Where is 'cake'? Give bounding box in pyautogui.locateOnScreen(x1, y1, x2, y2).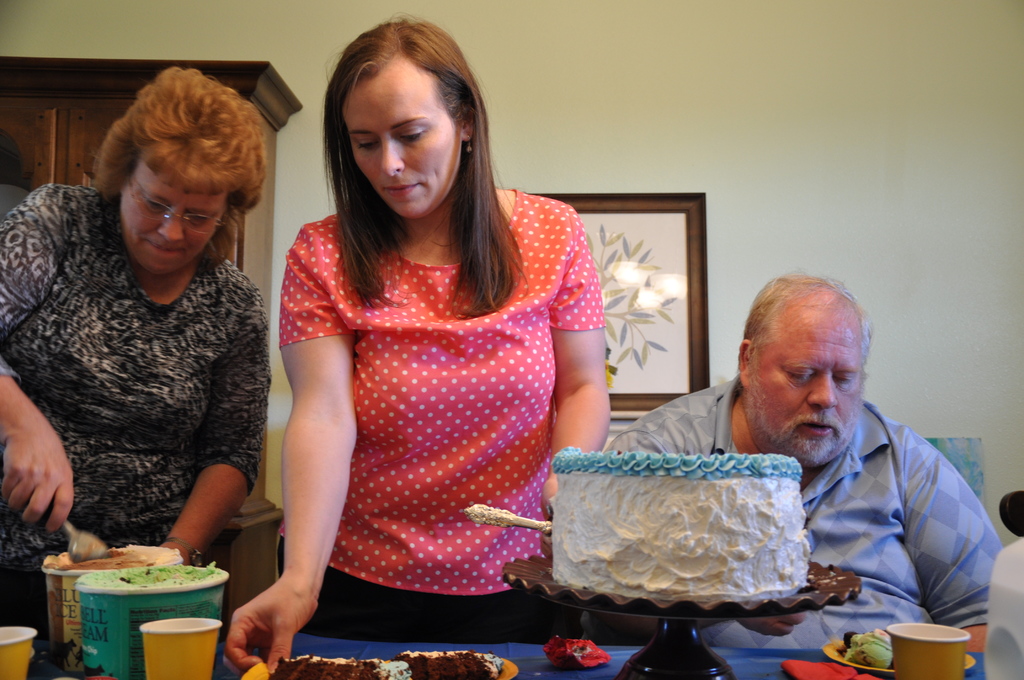
pyautogui.locateOnScreen(550, 444, 801, 601).
